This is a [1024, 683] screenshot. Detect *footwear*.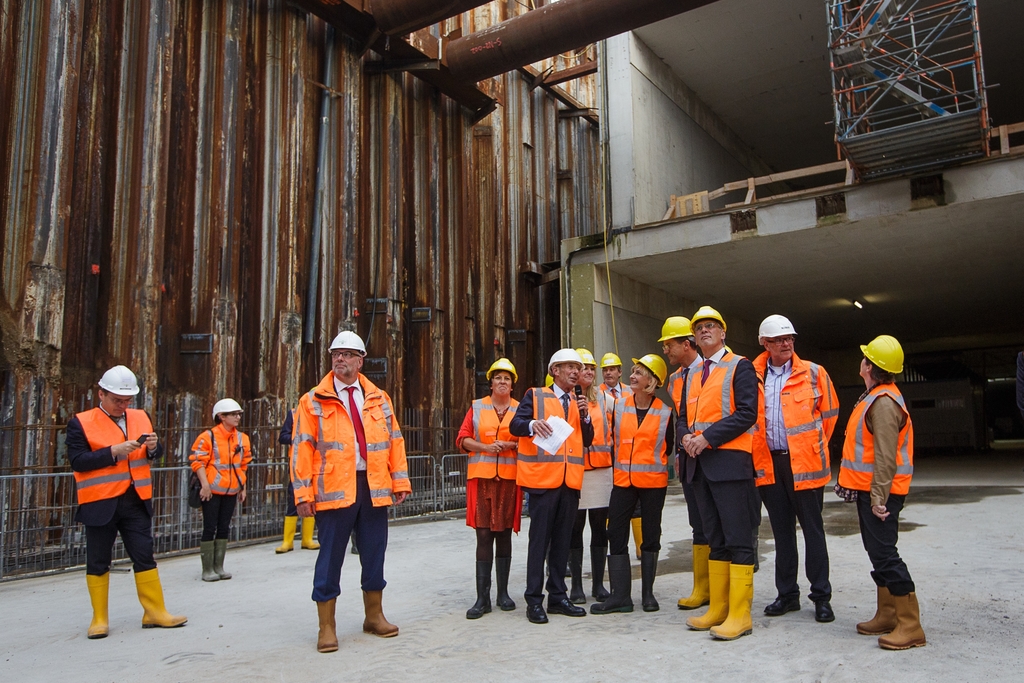
box(809, 588, 838, 620).
